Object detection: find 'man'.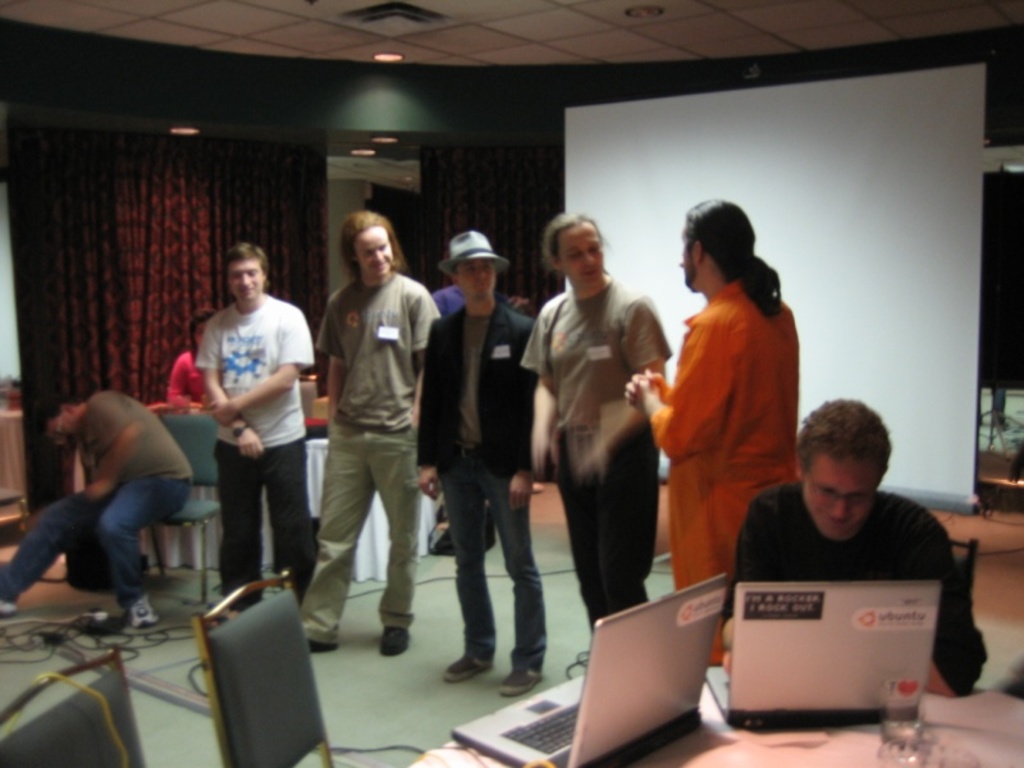
[412, 233, 540, 698].
